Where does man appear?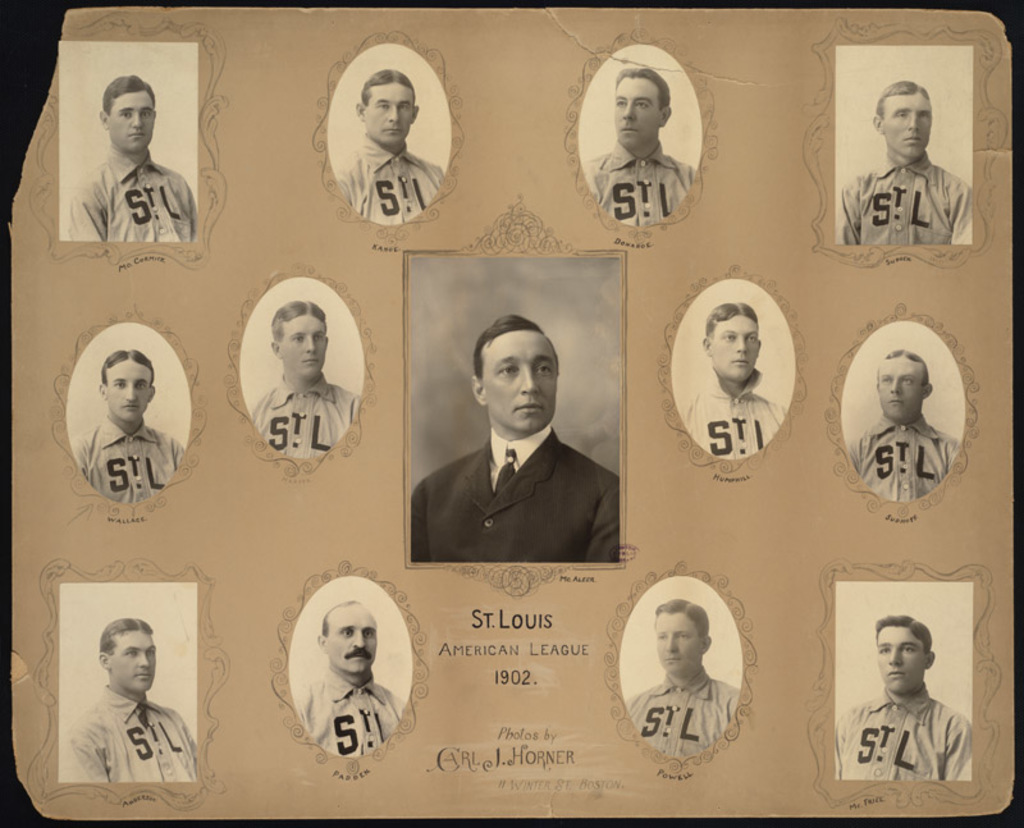
Appears at bbox=[68, 73, 196, 250].
